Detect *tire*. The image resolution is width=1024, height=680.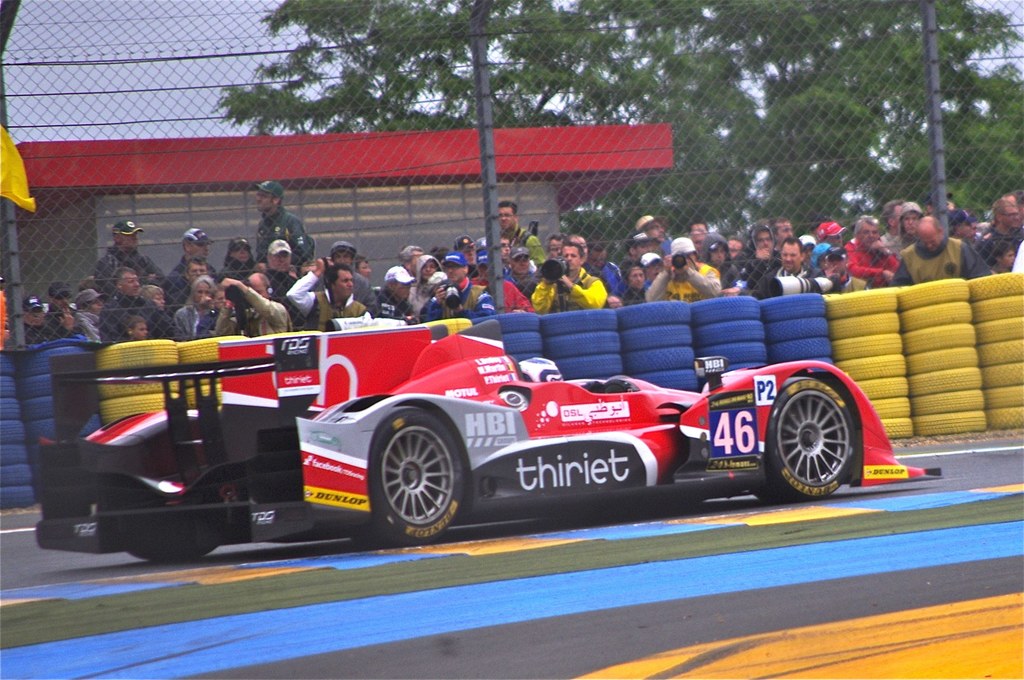
(757, 385, 854, 495).
